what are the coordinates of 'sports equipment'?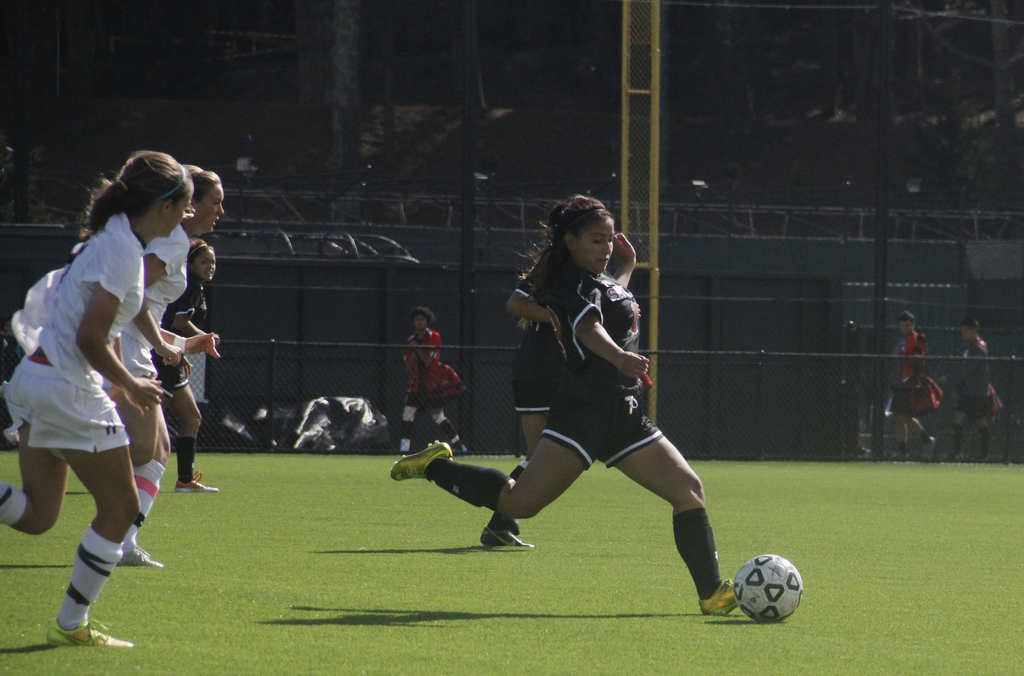
left=177, top=472, right=219, bottom=494.
